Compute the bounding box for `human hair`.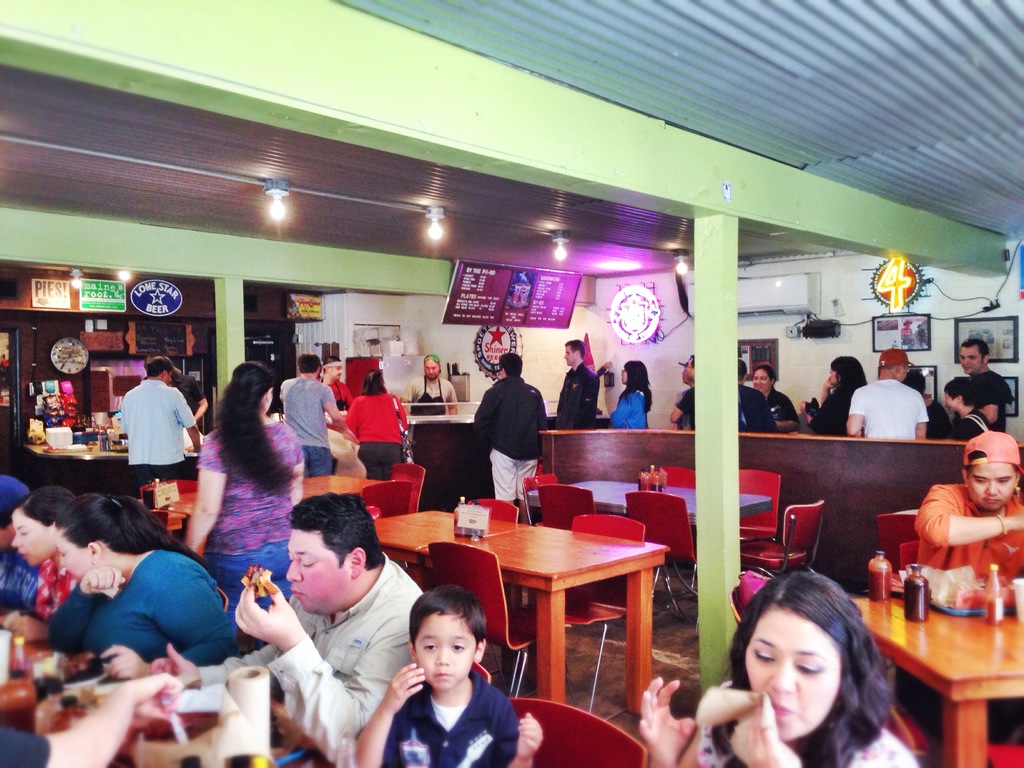
l=716, t=585, r=900, b=760.
